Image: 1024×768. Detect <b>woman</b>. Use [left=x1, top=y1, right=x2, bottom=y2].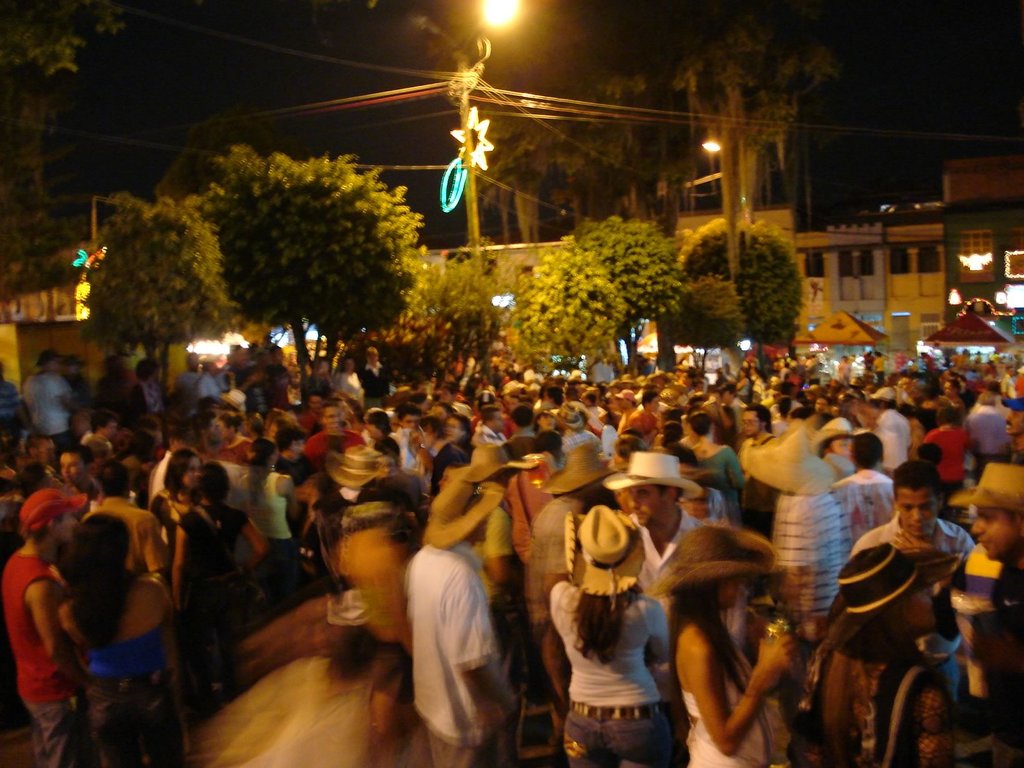
[left=152, top=447, right=199, bottom=553].
